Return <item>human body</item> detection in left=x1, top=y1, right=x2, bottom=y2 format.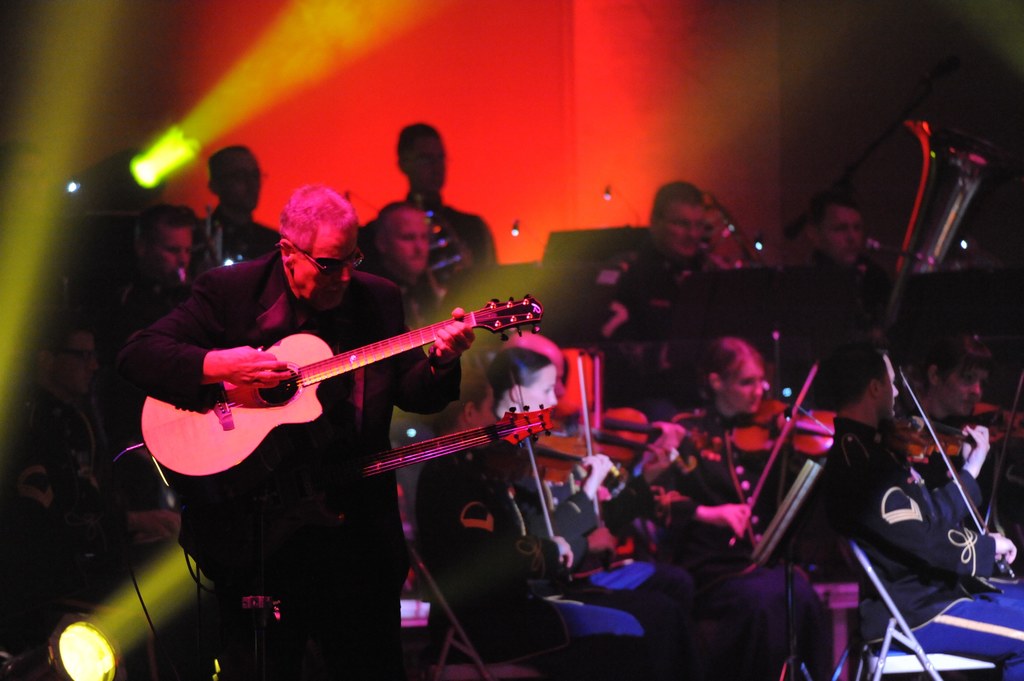
left=890, top=382, right=993, bottom=477.
